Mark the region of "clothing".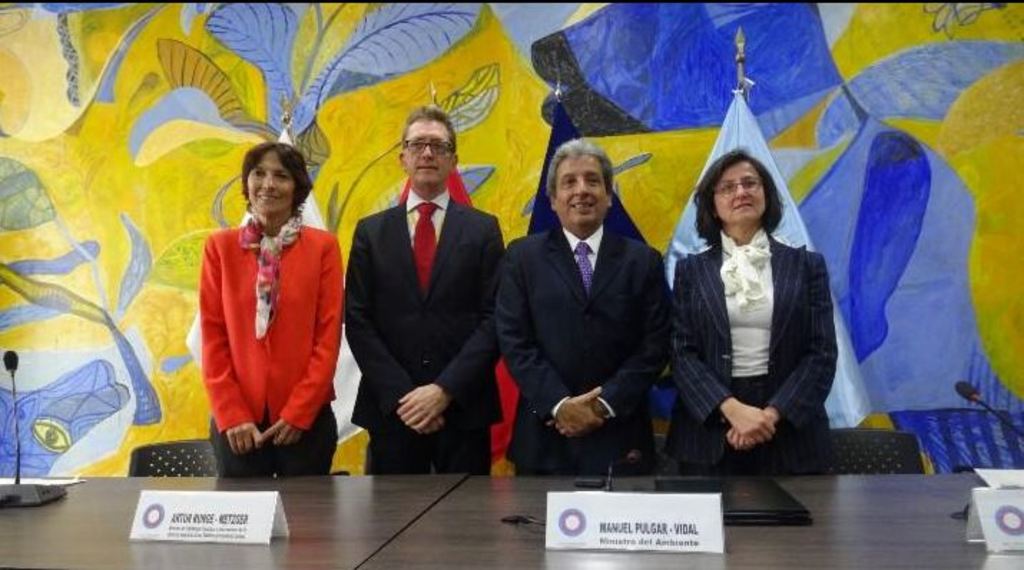
Region: x1=183, y1=198, x2=332, y2=481.
